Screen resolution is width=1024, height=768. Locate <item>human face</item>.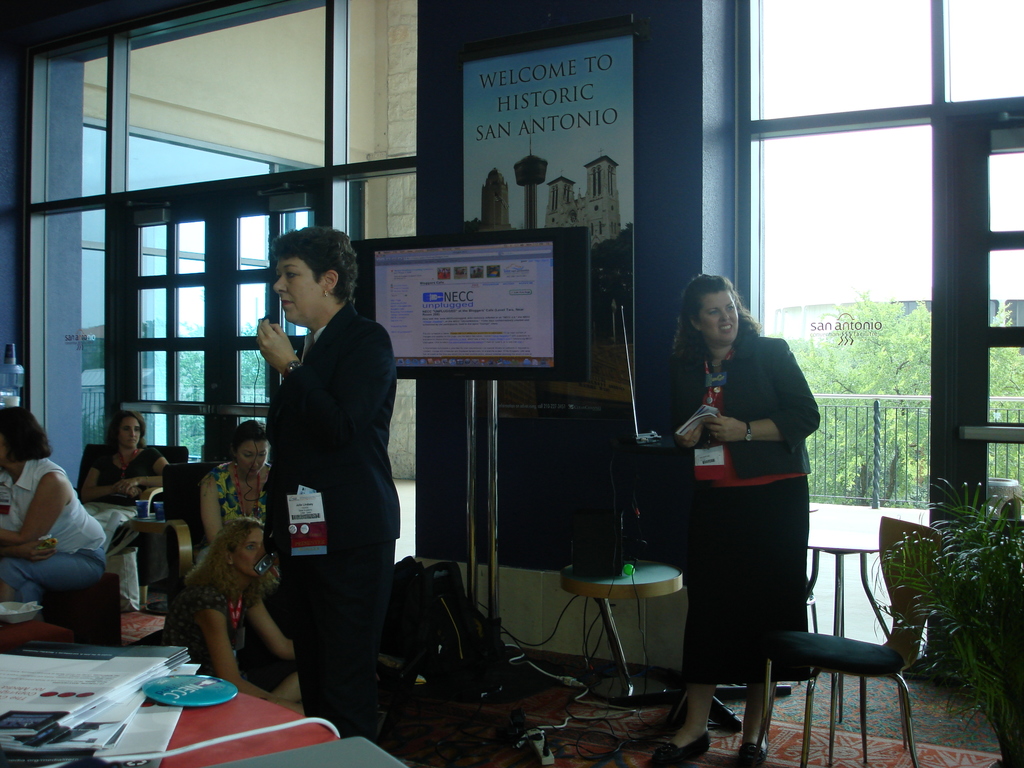
rect(222, 522, 274, 590).
